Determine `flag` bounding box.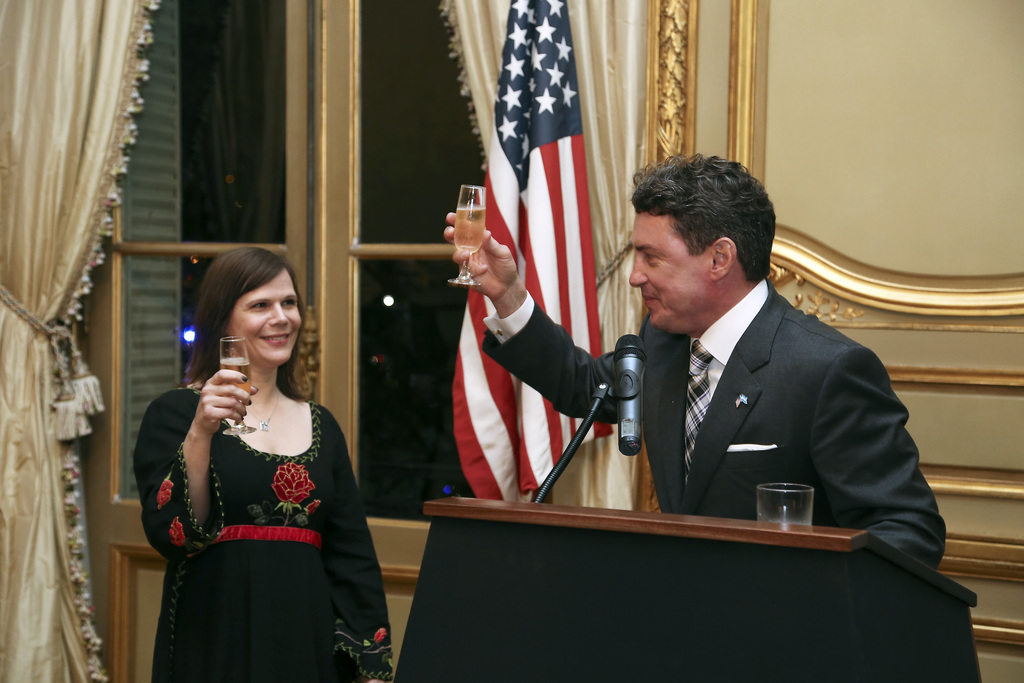
Determined: l=452, t=0, r=614, b=499.
